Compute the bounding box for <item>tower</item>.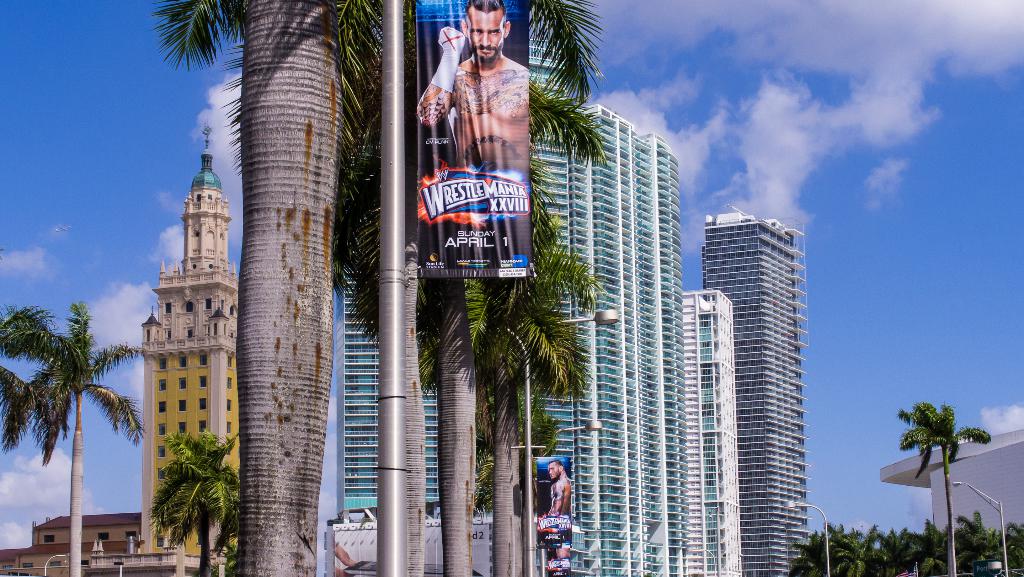
{"left": 685, "top": 203, "right": 819, "bottom": 576}.
